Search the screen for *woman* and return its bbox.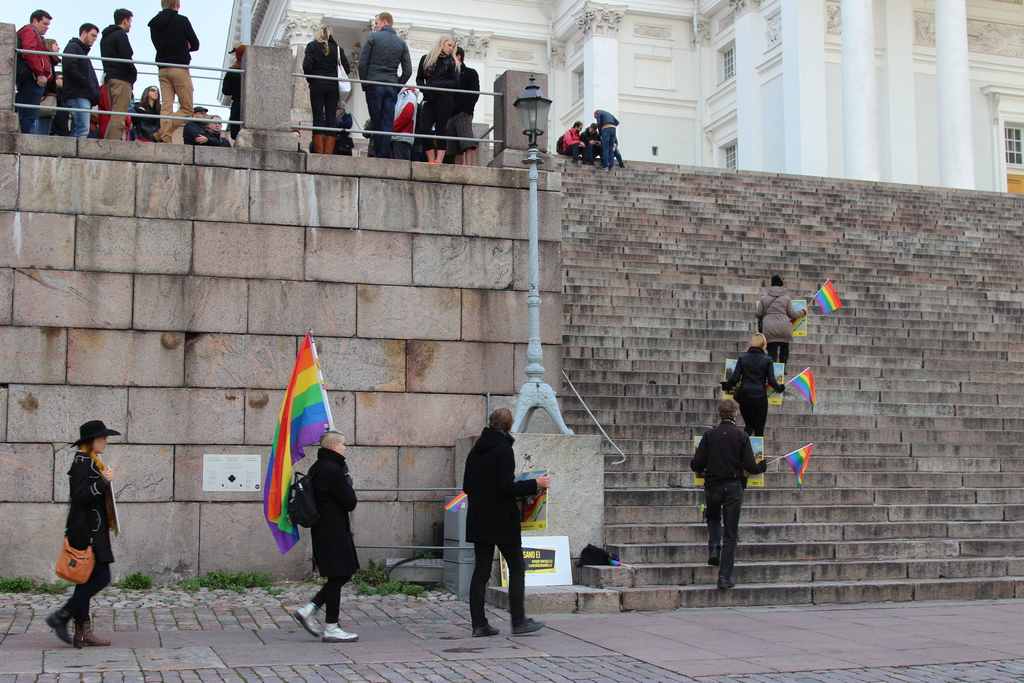
Found: region(419, 33, 465, 167).
